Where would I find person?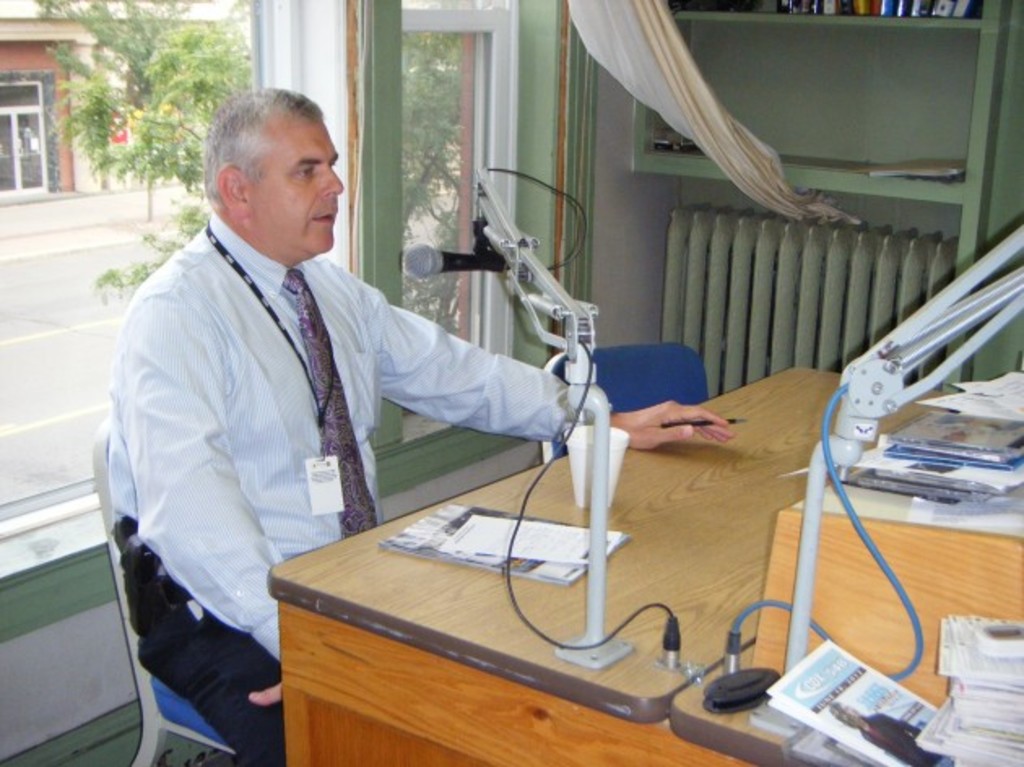
At 187,60,658,696.
